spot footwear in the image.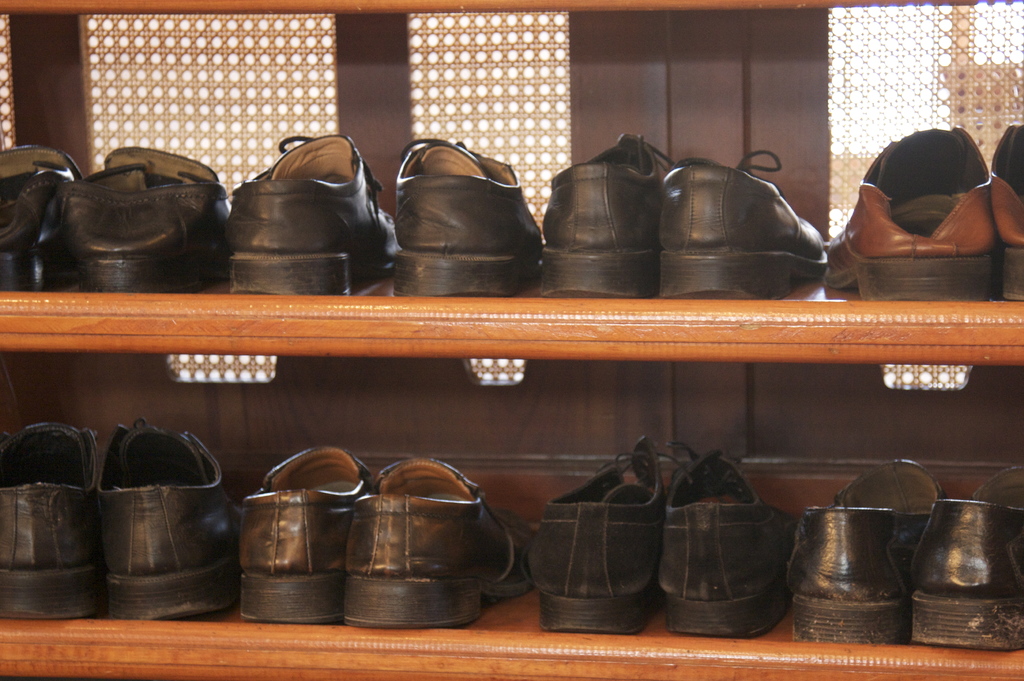
footwear found at <region>95, 418, 239, 618</region>.
